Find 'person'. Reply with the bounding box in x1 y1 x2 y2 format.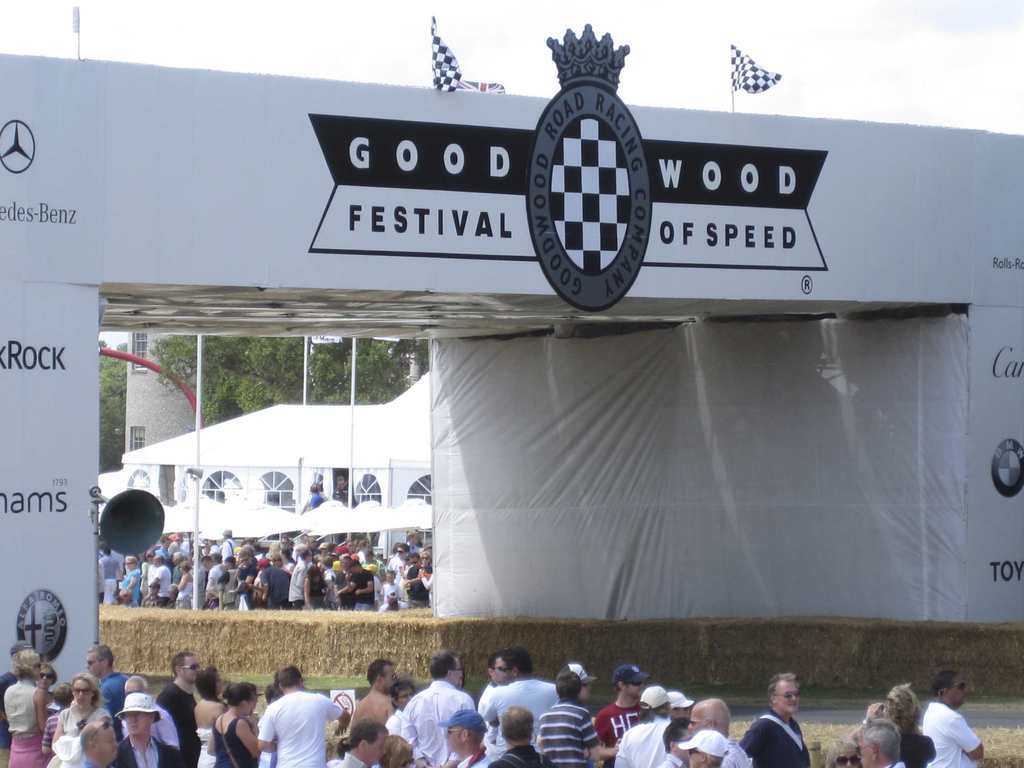
925 674 985 766.
